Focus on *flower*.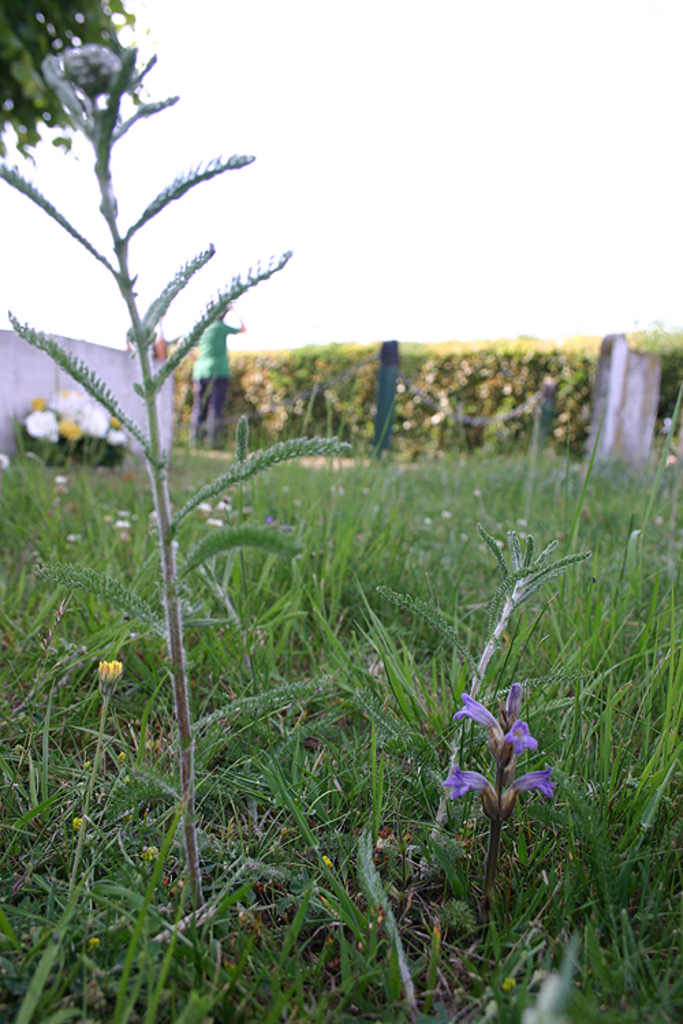
Focused at <box>447,680,563,855</box>.
